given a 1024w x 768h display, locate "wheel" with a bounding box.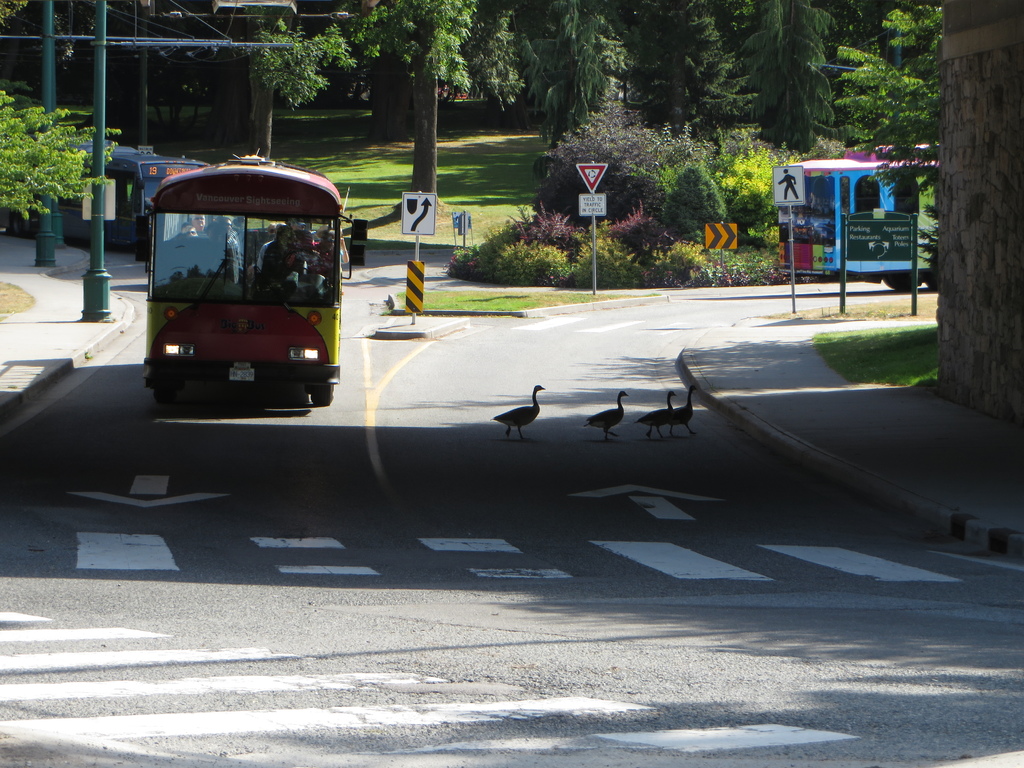
Located: region(312, 386, 333, 404).
